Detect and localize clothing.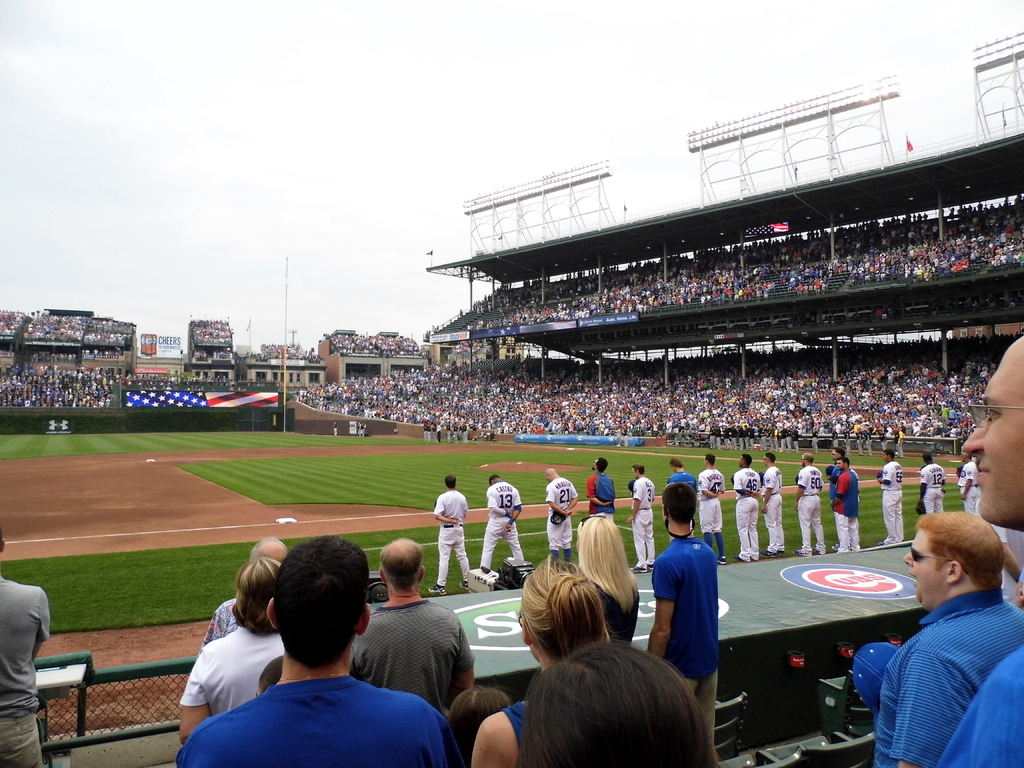
Localized at [422, 426, 426, 440].
